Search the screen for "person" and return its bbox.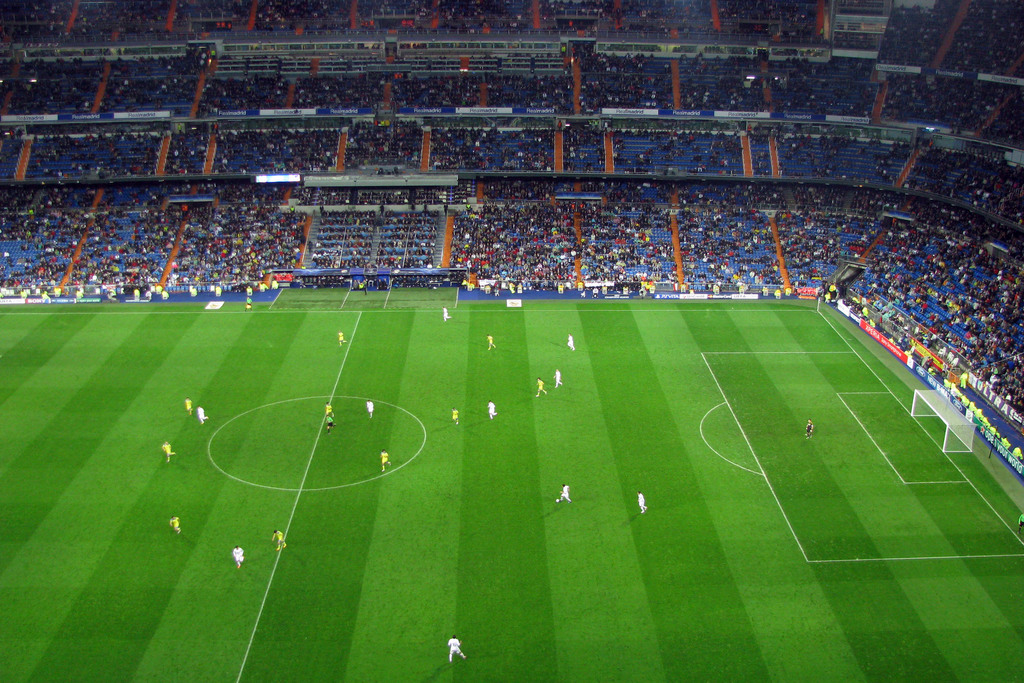
Found: [491, 403, 495, 422].
